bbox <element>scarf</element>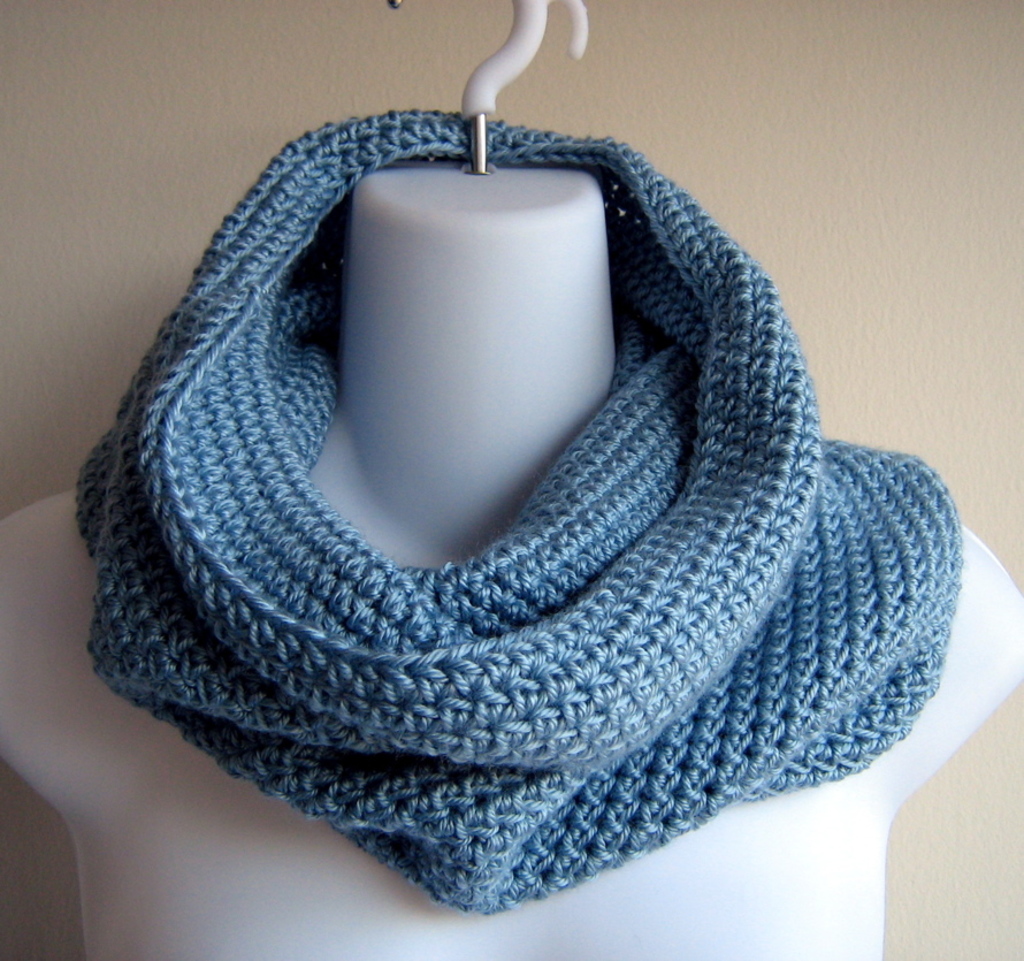
[78,106,968,915]
